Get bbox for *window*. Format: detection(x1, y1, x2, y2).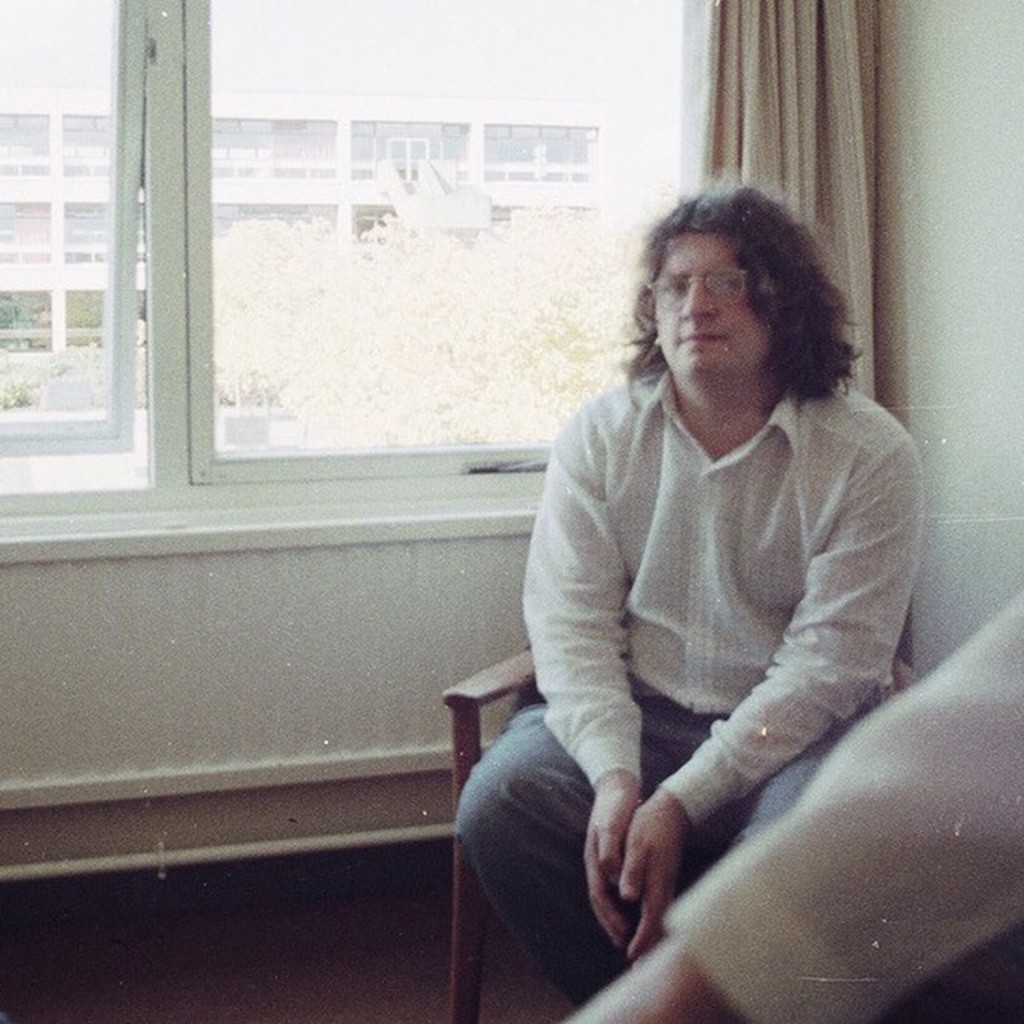
detection(59, 205, 147, 270).
